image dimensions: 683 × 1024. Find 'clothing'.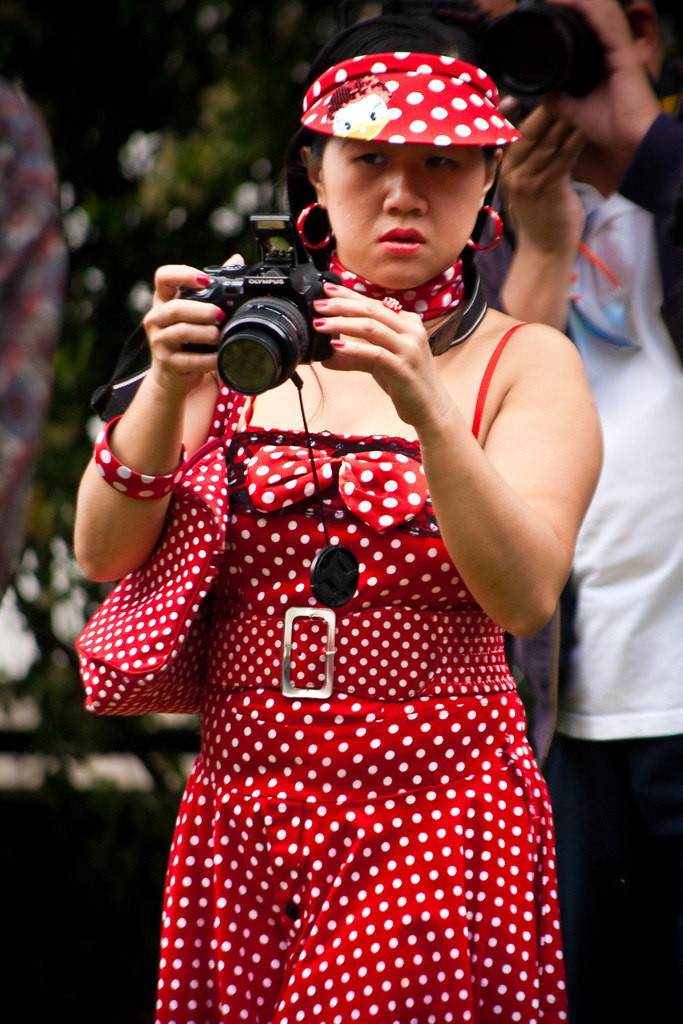
<bbox>561, 97, 682, 1023</bbox>.
